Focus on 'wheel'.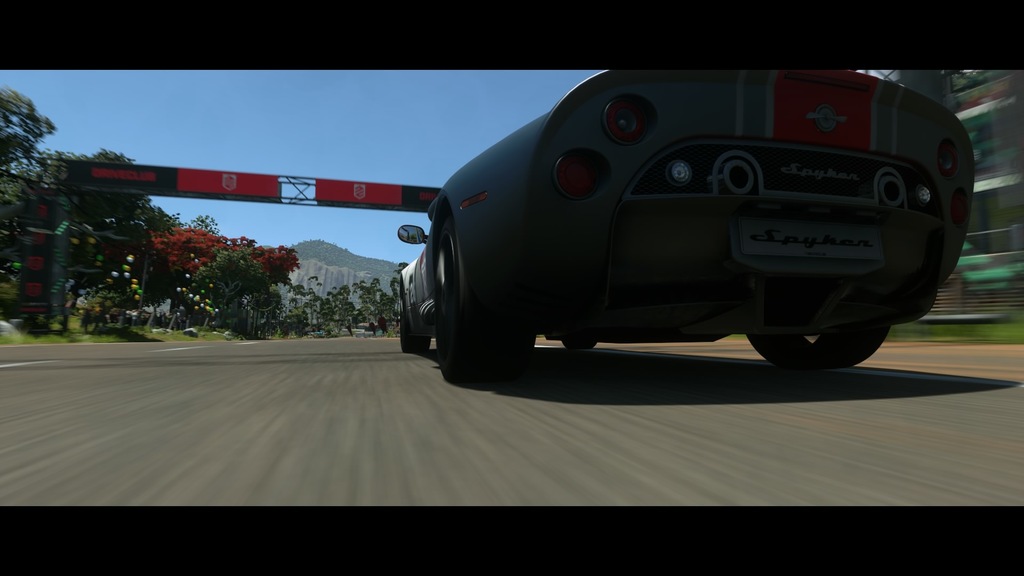
Focused at 745,321,888,369.
